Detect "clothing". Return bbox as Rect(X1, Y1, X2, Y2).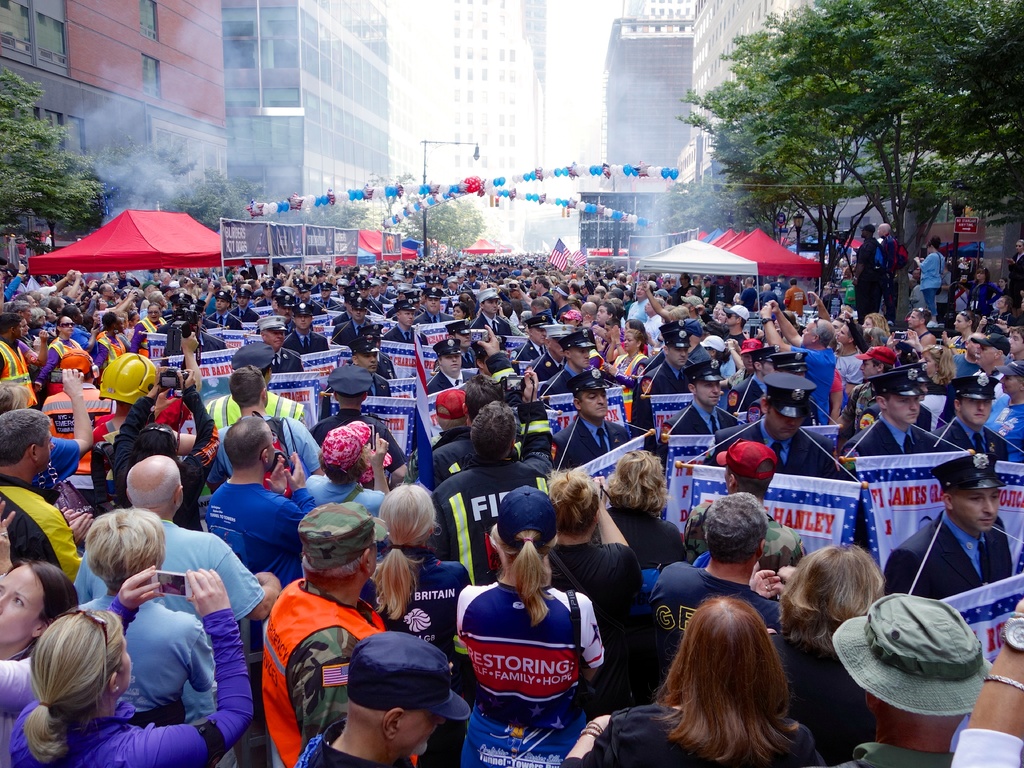
Rect(0, 474, 95, 586).
